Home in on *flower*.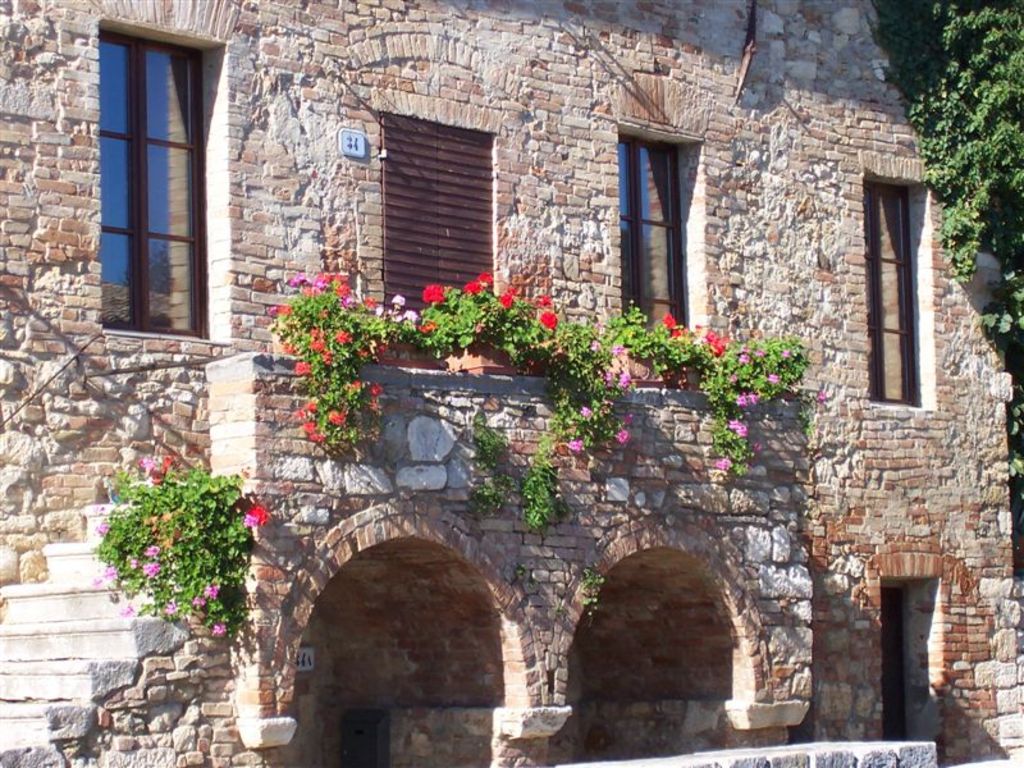
Homed in at Rect(195, 590, 204, 611).
